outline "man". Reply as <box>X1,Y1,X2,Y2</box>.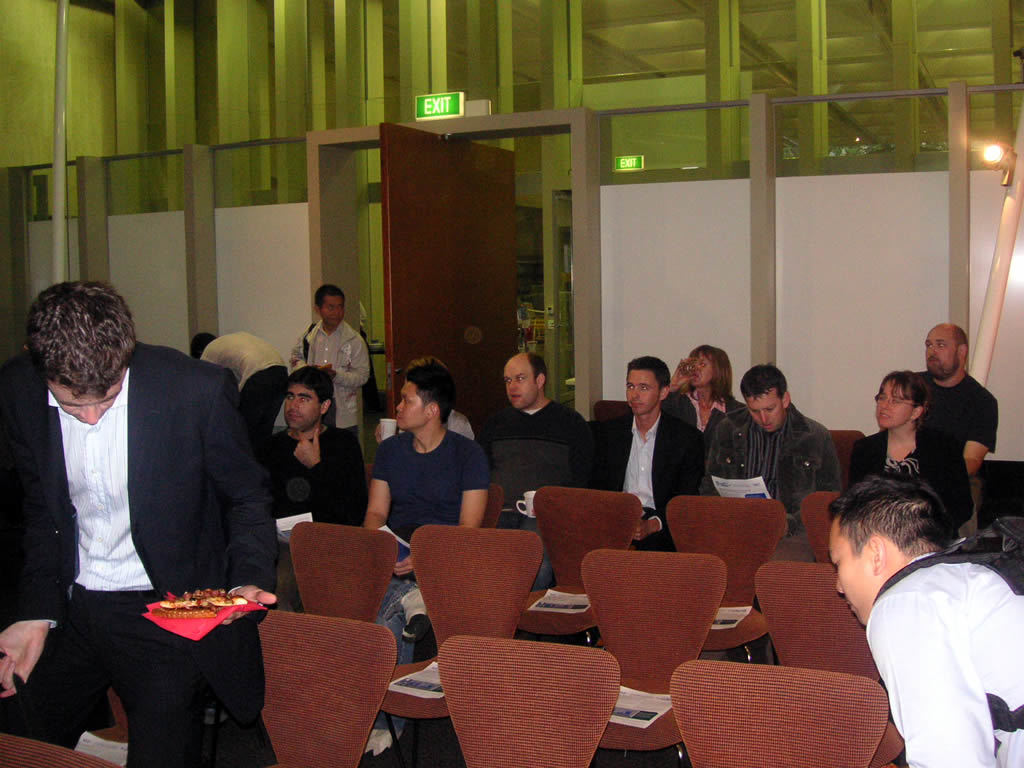
<box>363,356,491,754</box>.
